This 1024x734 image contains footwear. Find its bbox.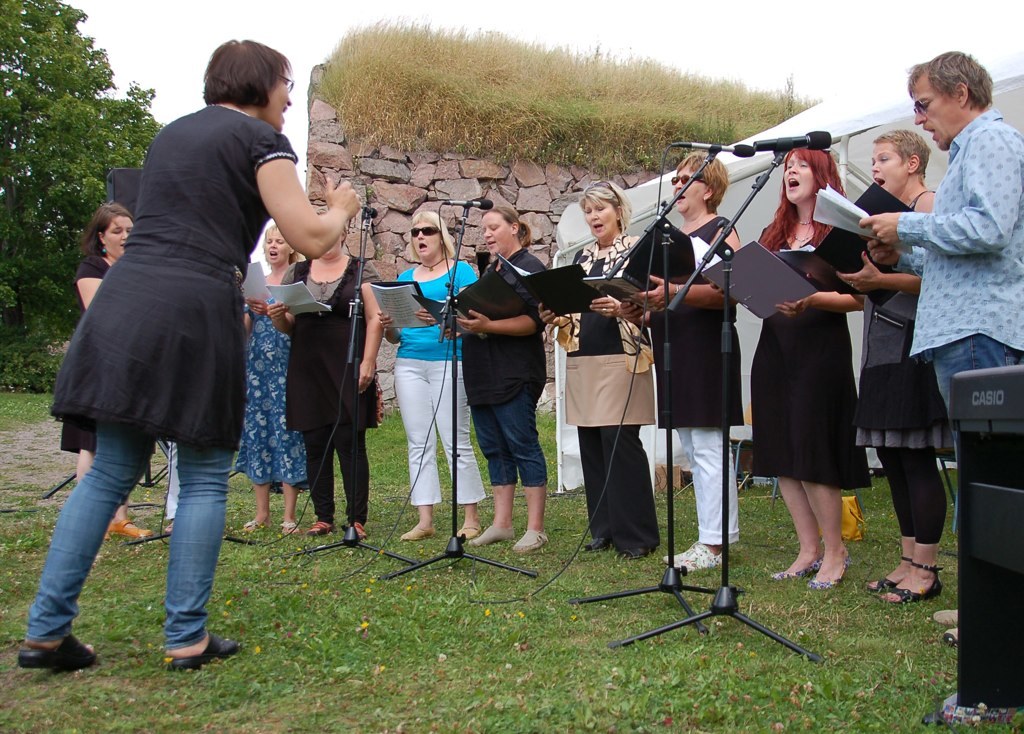
165:629:239:670.
